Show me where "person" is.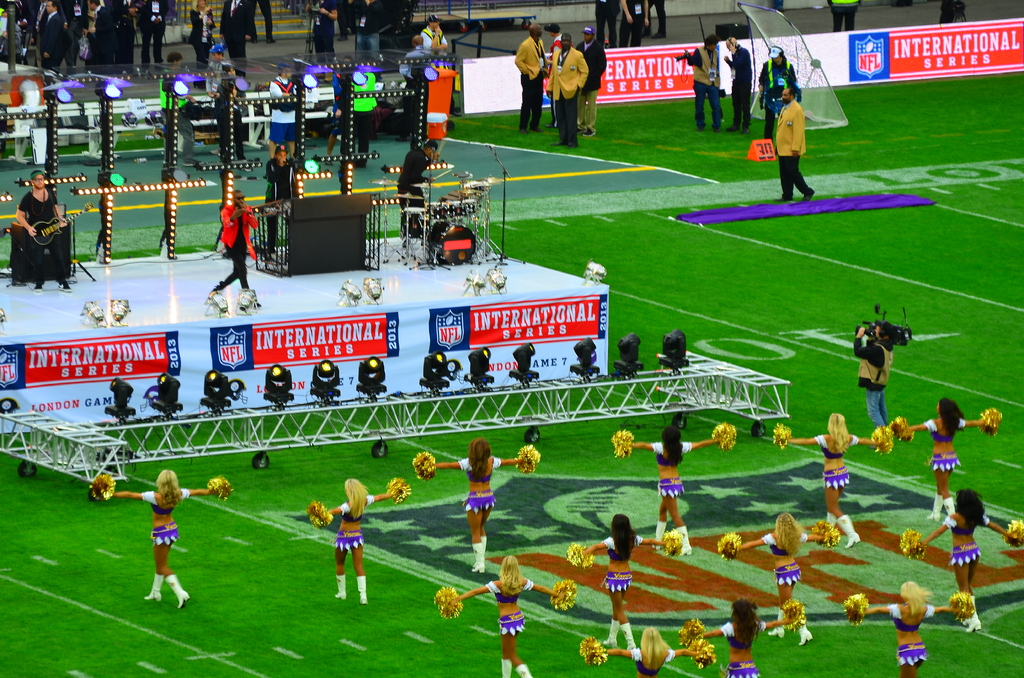
"person" is at BBox(159, 47, 207, 168).
